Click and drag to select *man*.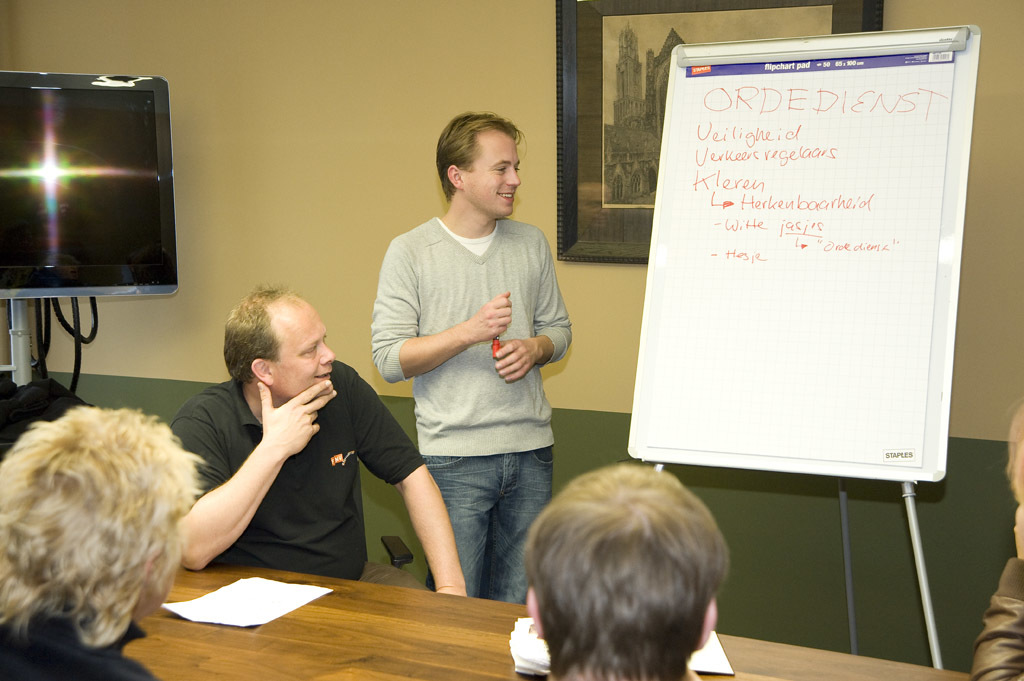
Selection: region(169, 285, 476, 600).
